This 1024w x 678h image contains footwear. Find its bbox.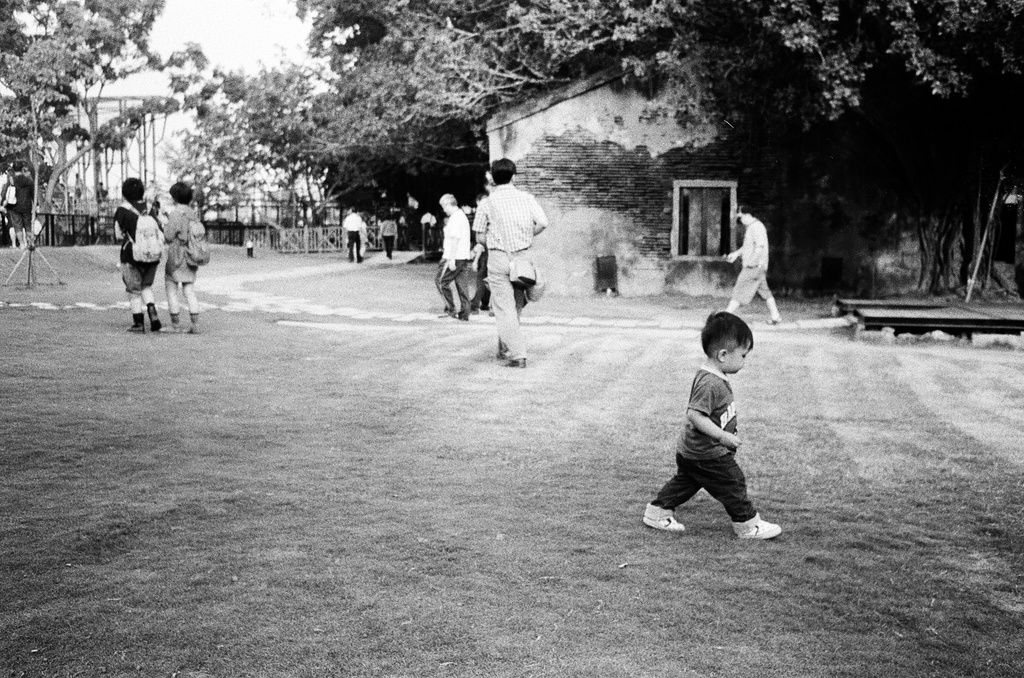
rect(150, 318, 163, 334).
